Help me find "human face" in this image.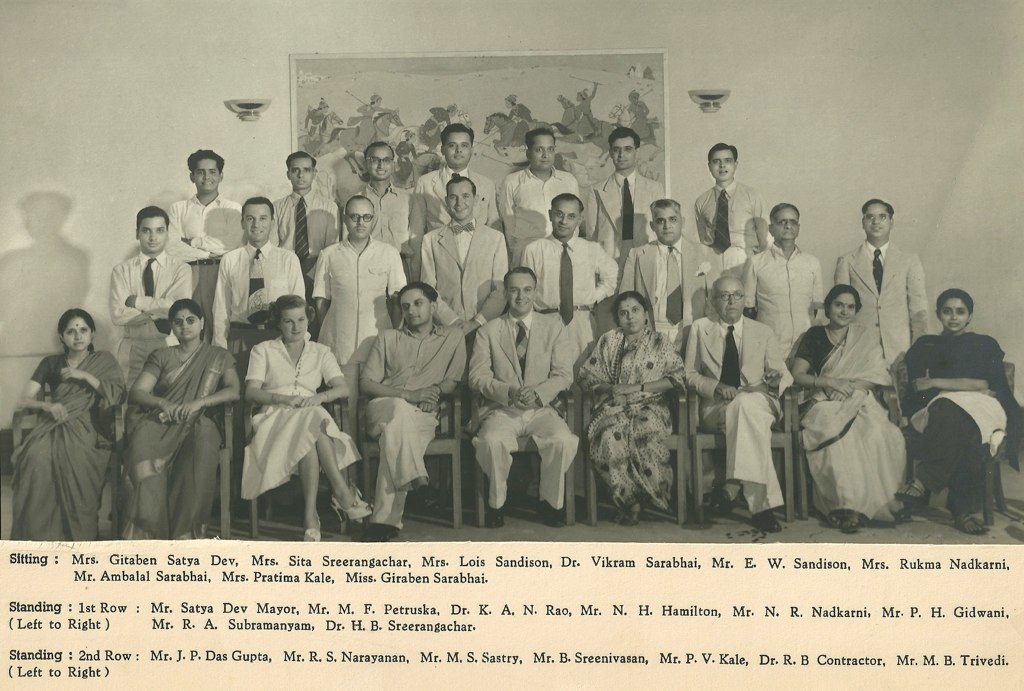
Found it: <region>716, 277, 747, 322</region>.
